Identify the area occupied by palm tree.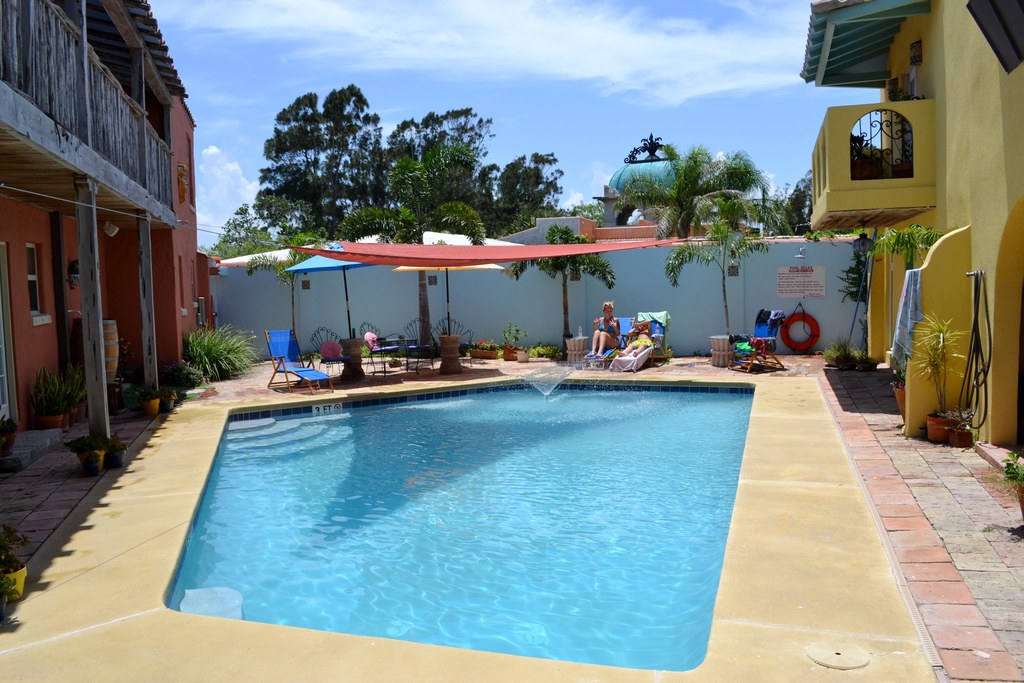
Area: (x1=838, y1=222, x2=909, y2=336).
